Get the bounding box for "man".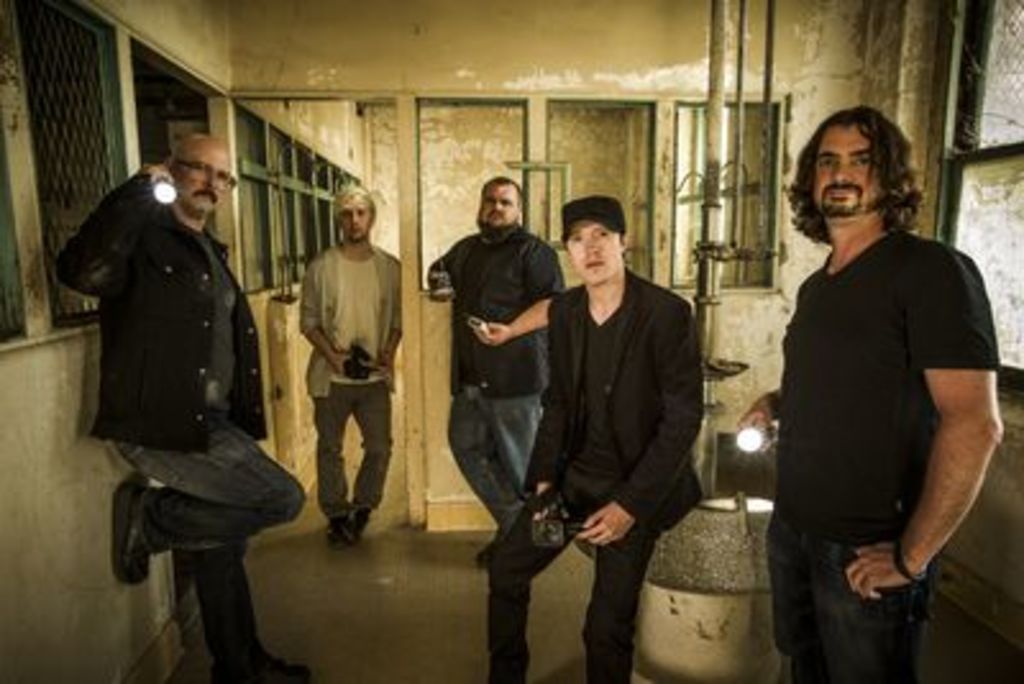
297 182 407 556.
